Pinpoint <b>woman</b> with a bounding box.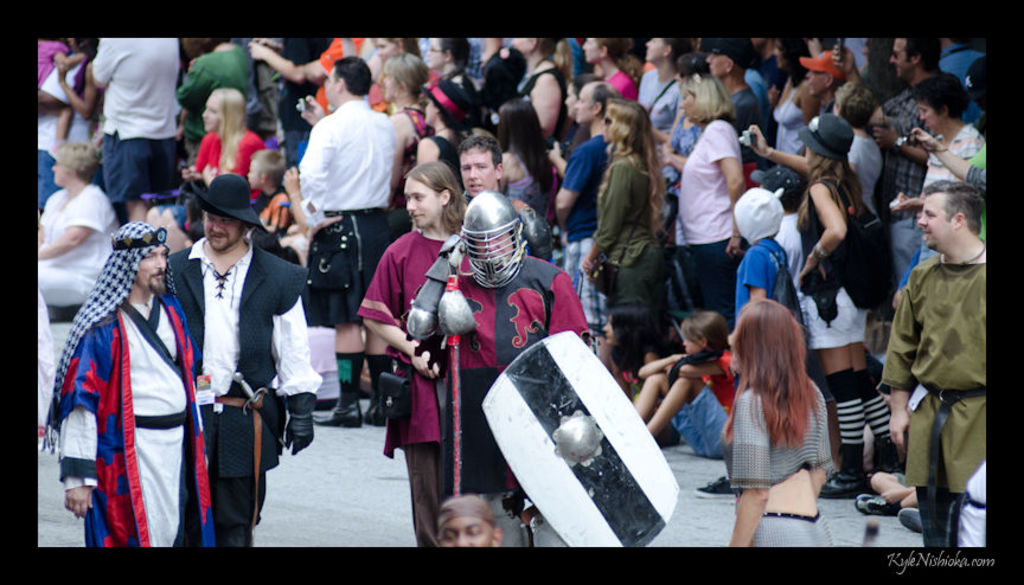
Rect(713, 288, 841, 540).
